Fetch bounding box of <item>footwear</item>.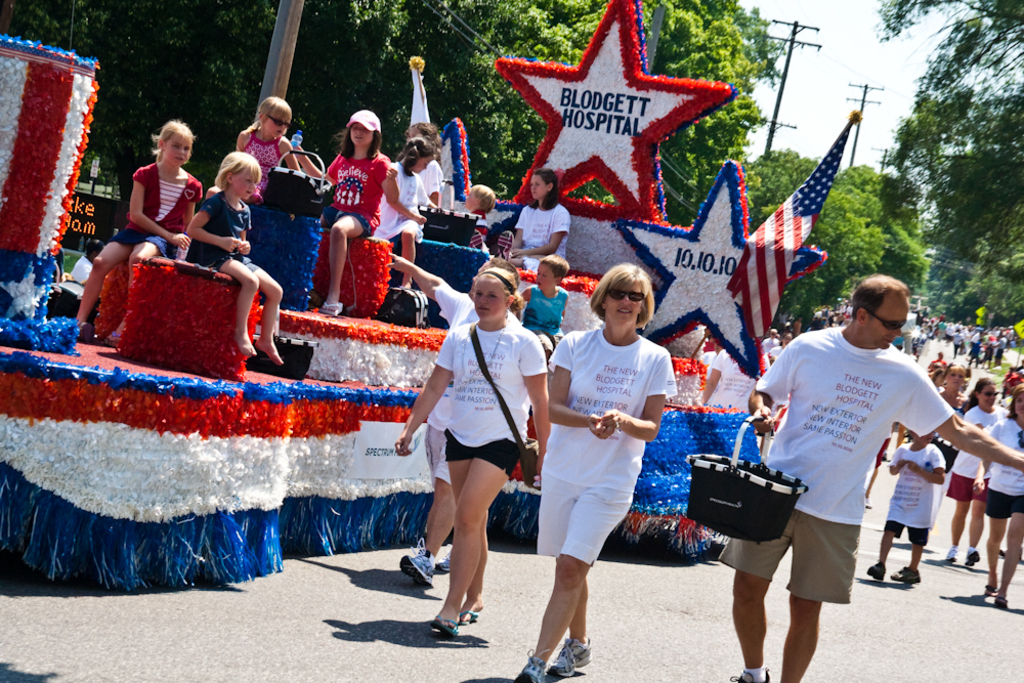
Bbox: 894,565,921,582.
